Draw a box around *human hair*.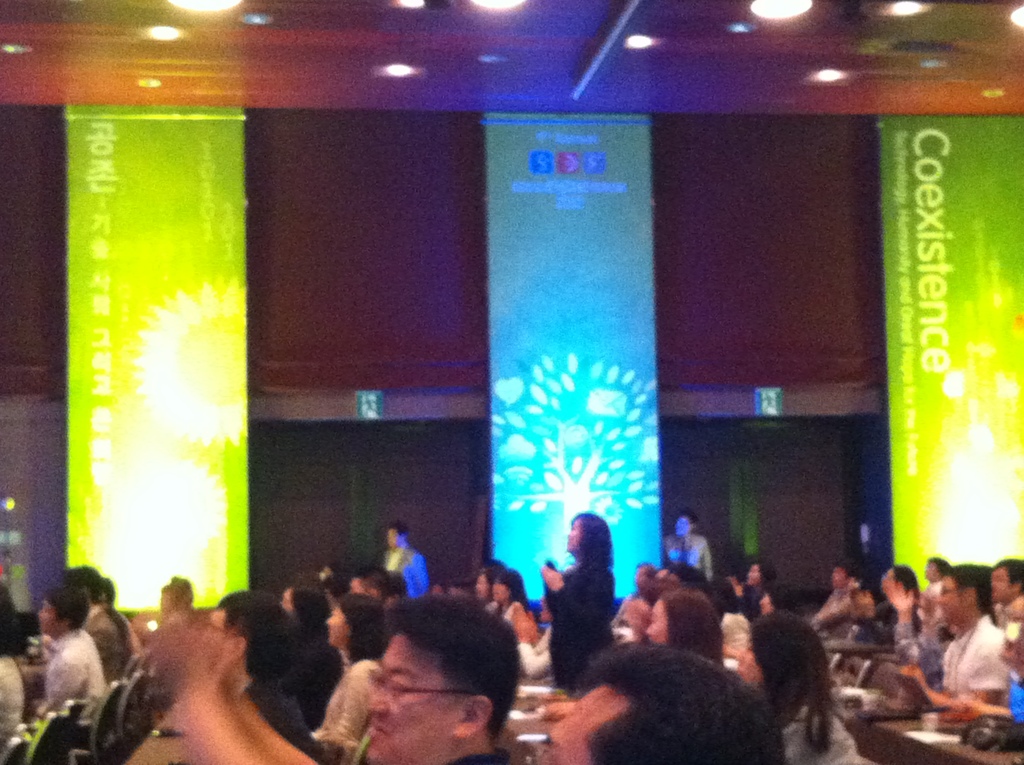
Rect(654, 588, 725, 670).
